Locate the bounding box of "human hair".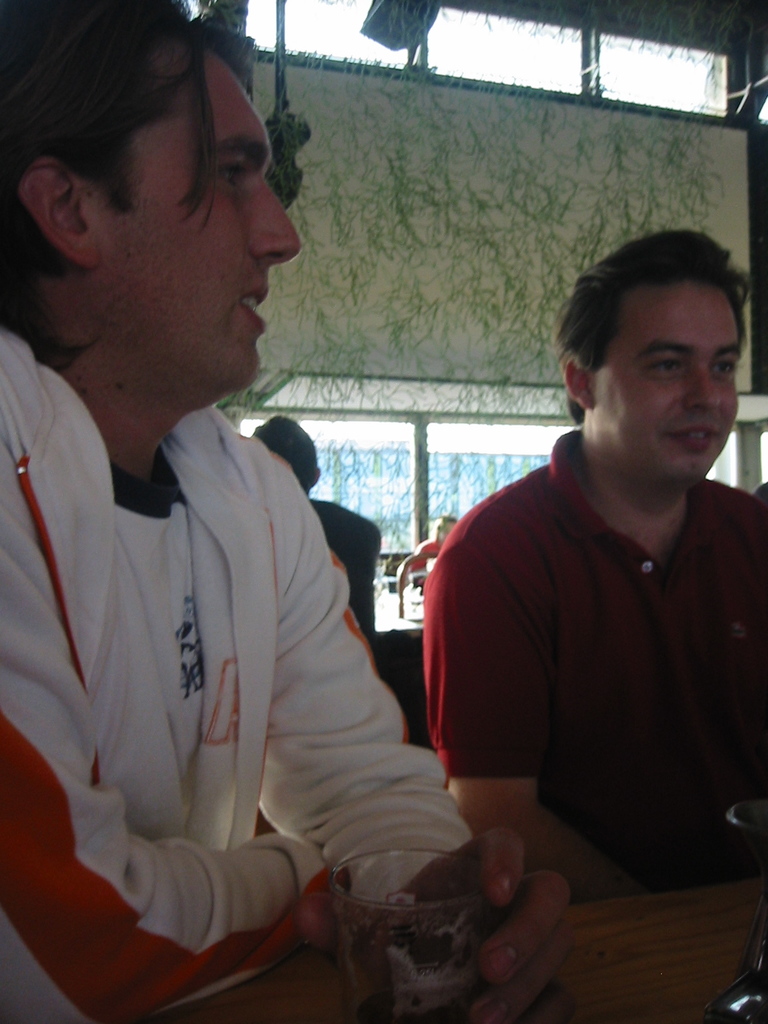
Bounding box: 549:229:749:426.
